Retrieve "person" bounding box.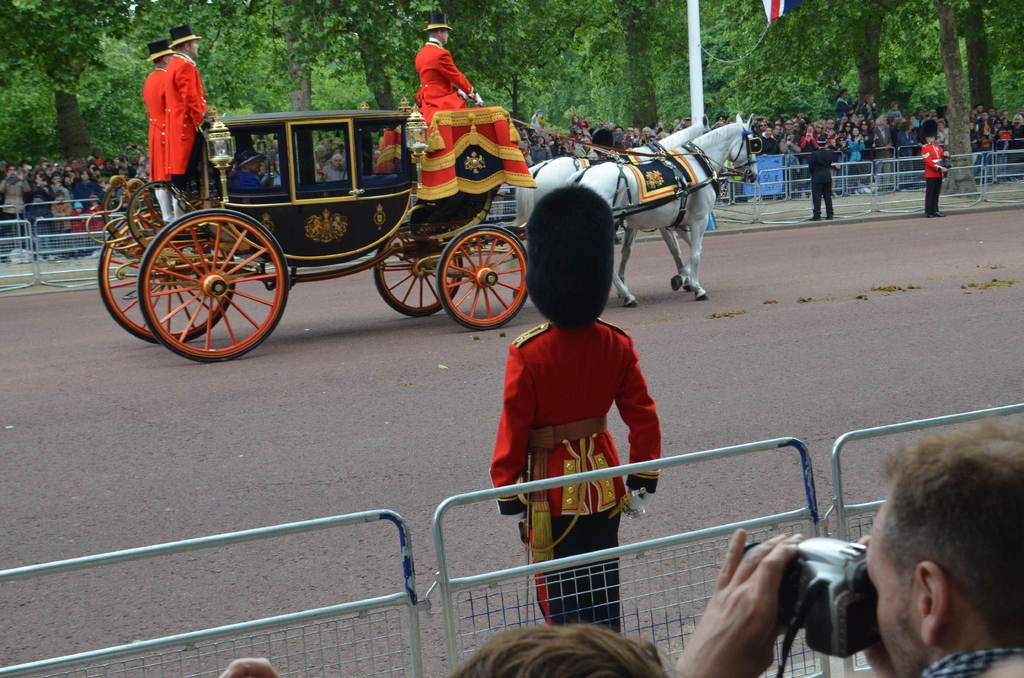
Bounding box: 413:10:491:137.
